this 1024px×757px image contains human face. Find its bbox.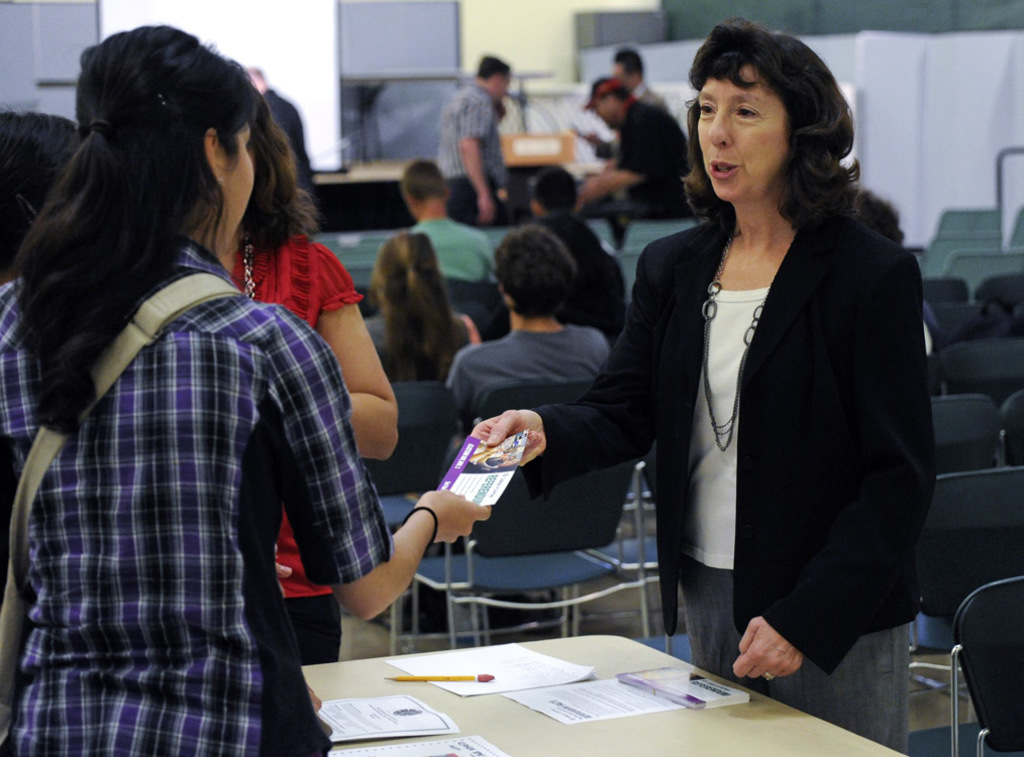
<region>594, 97, 615, 123</region>.
